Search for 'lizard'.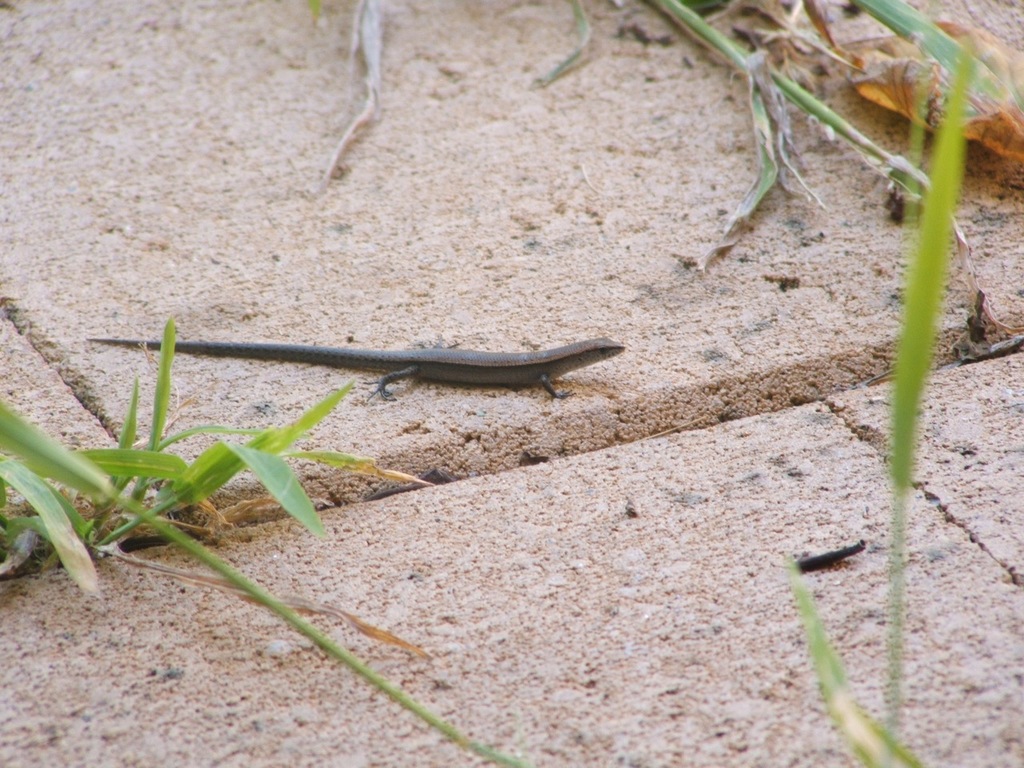
Found at 100/326/618/439.
